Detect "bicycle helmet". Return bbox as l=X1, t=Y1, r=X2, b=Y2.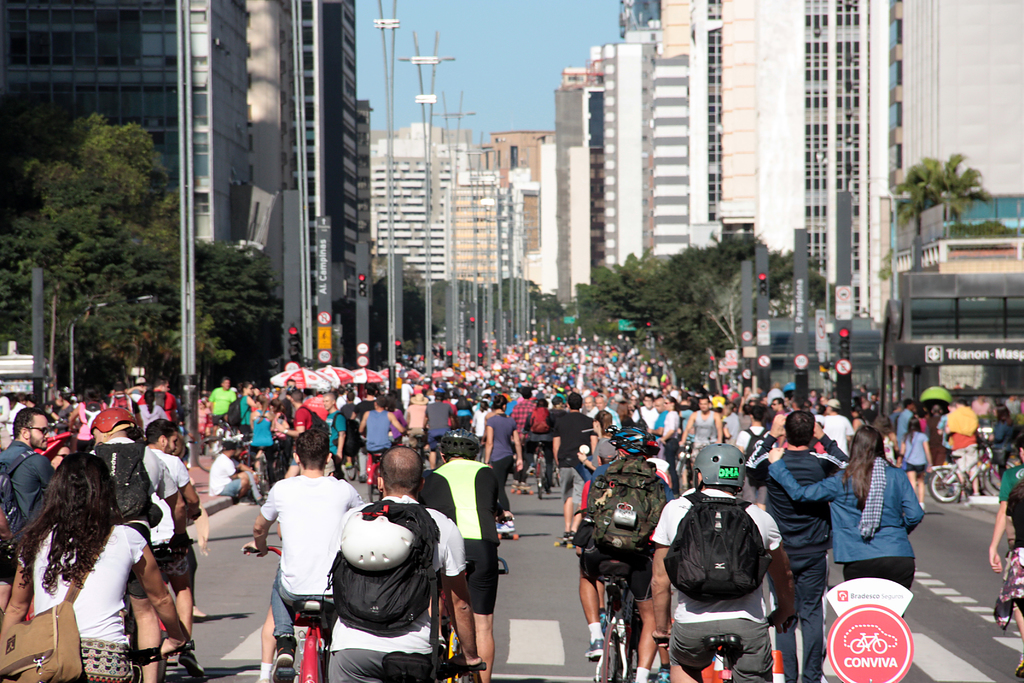
l=92, t=409, r=141, b=431.
